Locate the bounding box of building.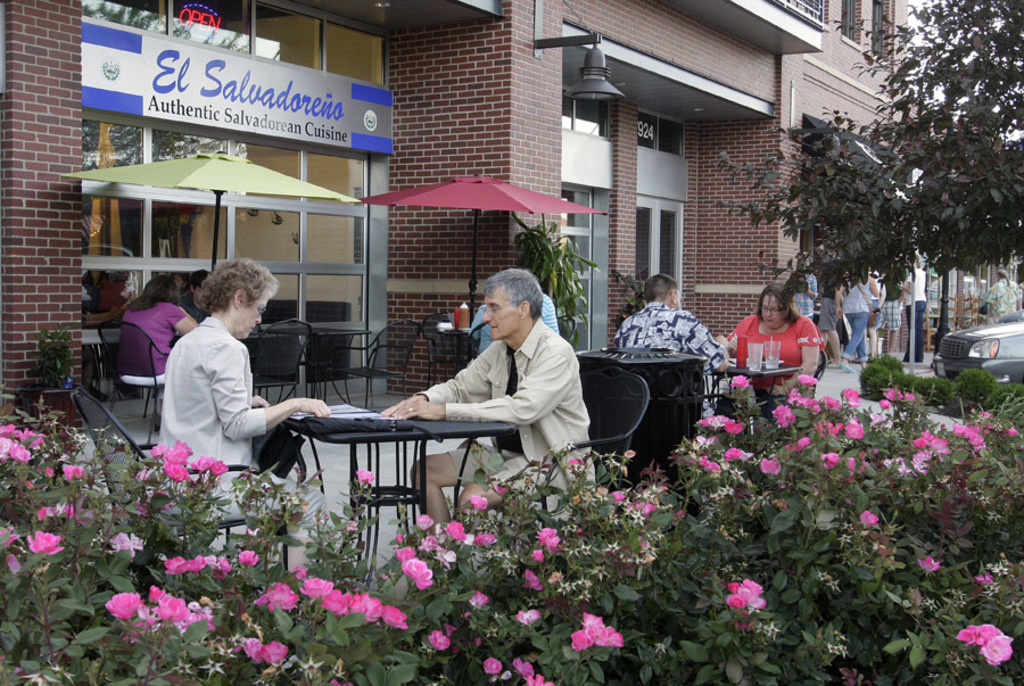
Bounding box: detection(803, 0, 911, 352).
